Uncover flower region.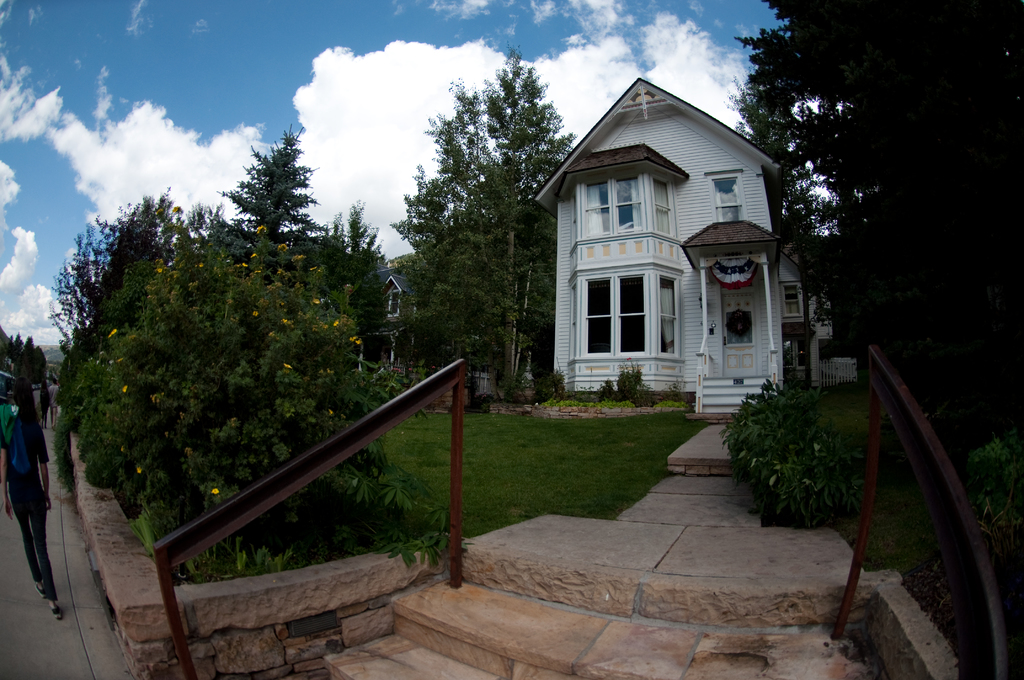
Uncovered: Rect(283, 245, 292, 253).
